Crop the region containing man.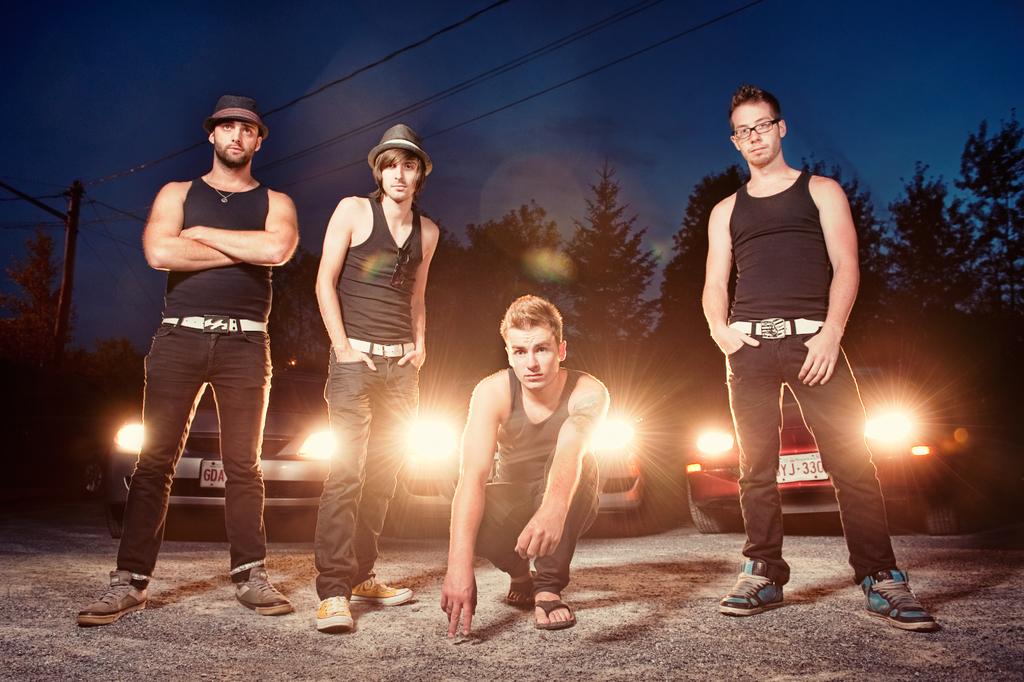
Crop region: <region>698, 85, 938, 629</region>.
